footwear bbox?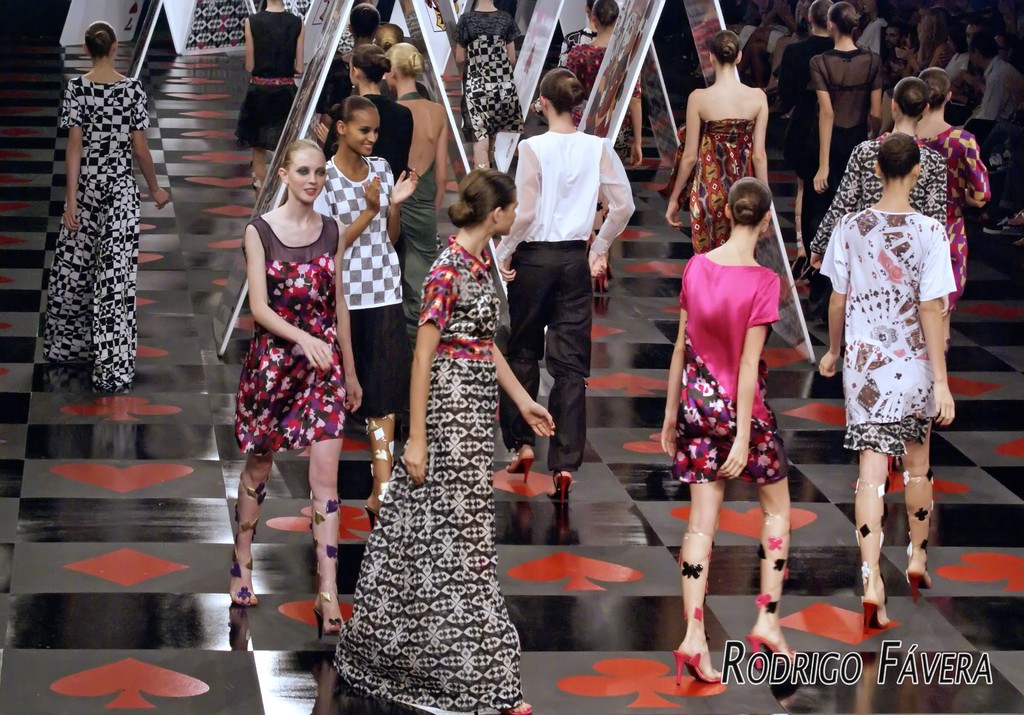
[left=905, top=465, right=932, bottom=597]
